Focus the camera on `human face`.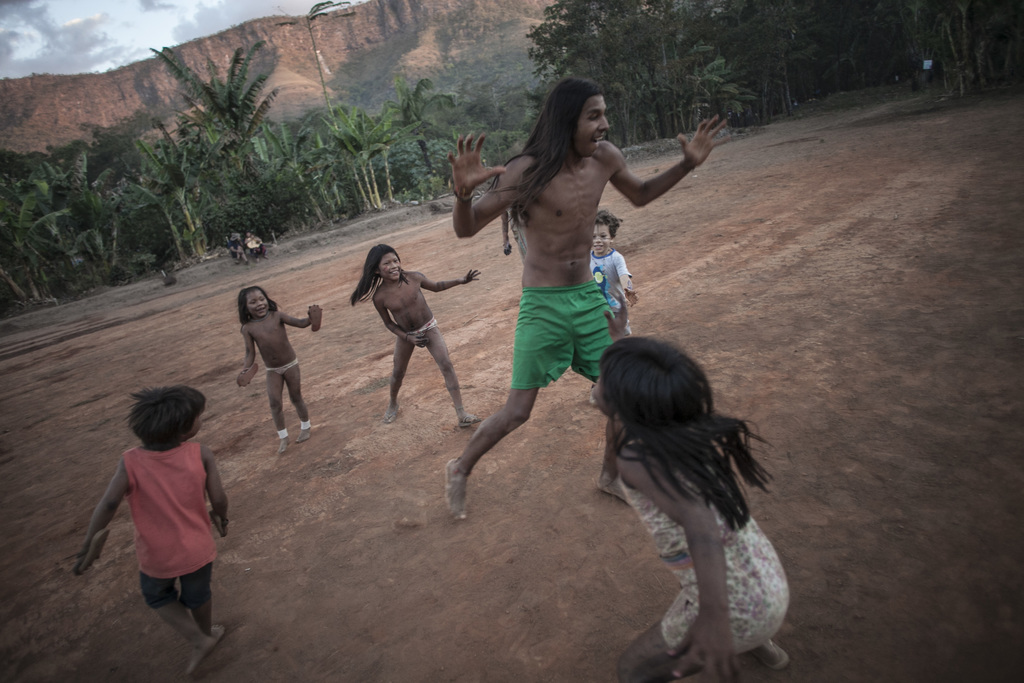
Focus region: x1=191, y1=414, x2=204, y2=439.
